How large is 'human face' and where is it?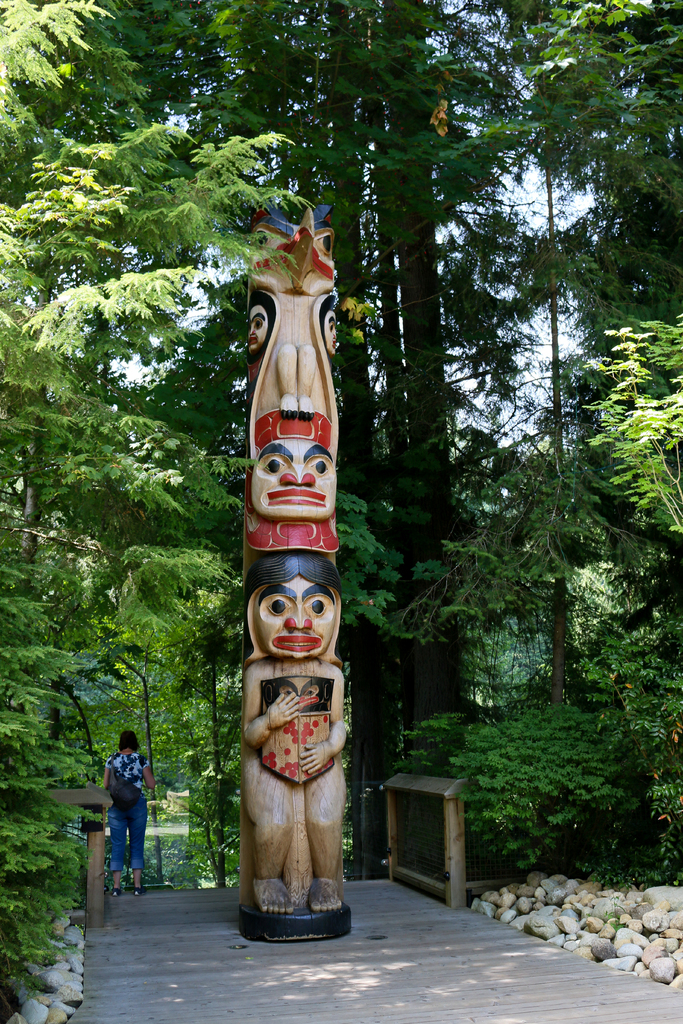
Bounding box: 247/586/338/655.
